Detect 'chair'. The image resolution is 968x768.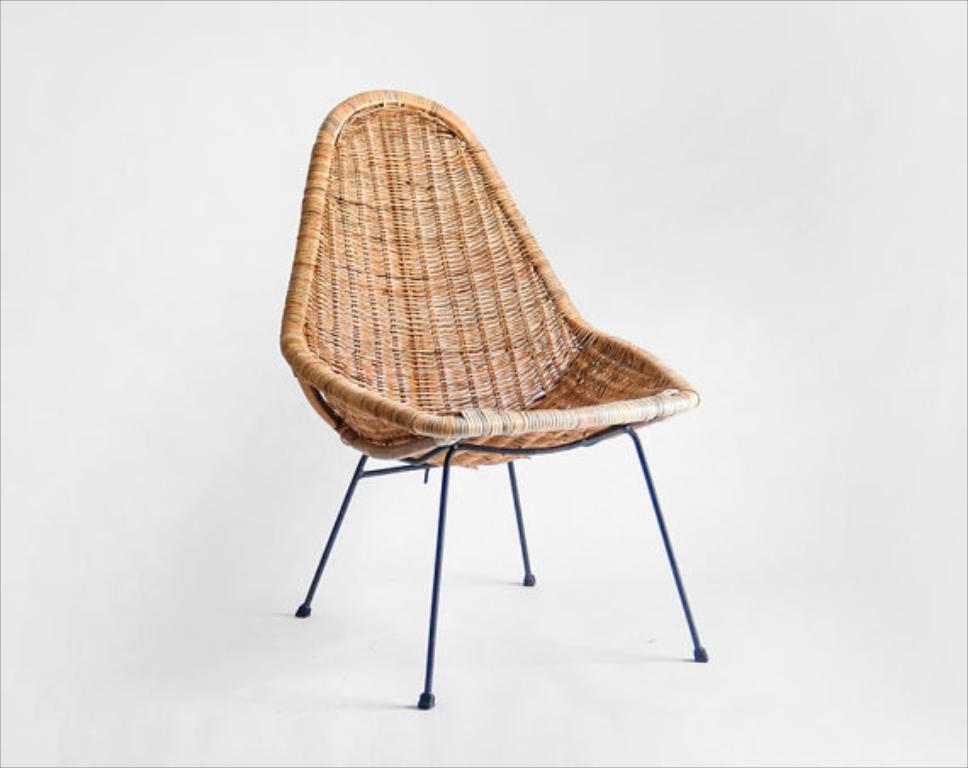
select_region(273, 87, 710, 714).
